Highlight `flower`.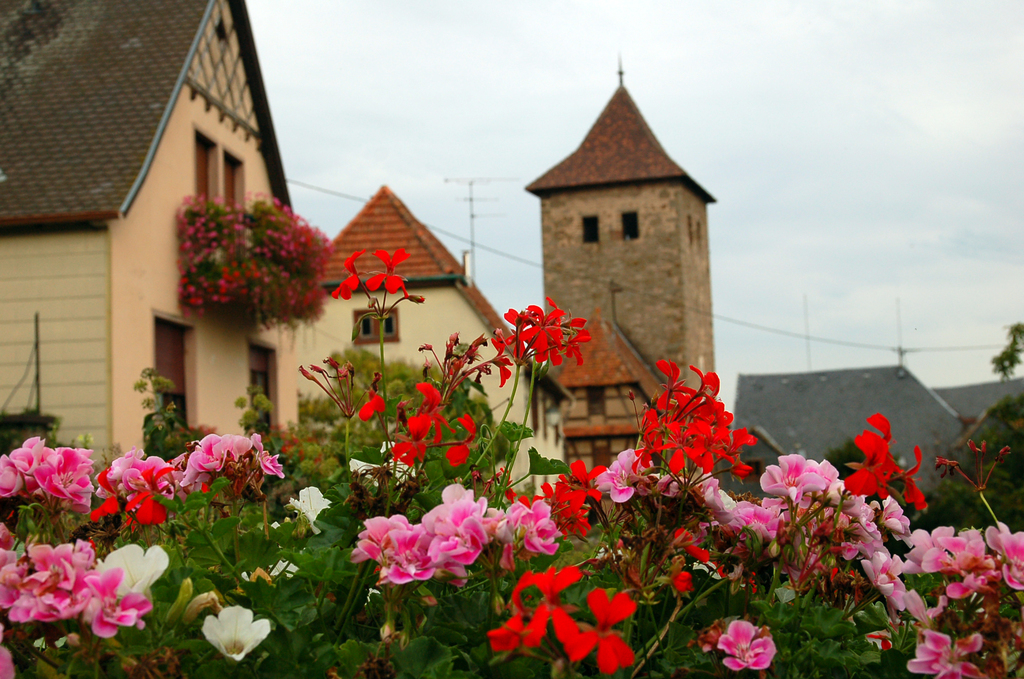
Highlighted region: detection(360, 381, 393, 423).
